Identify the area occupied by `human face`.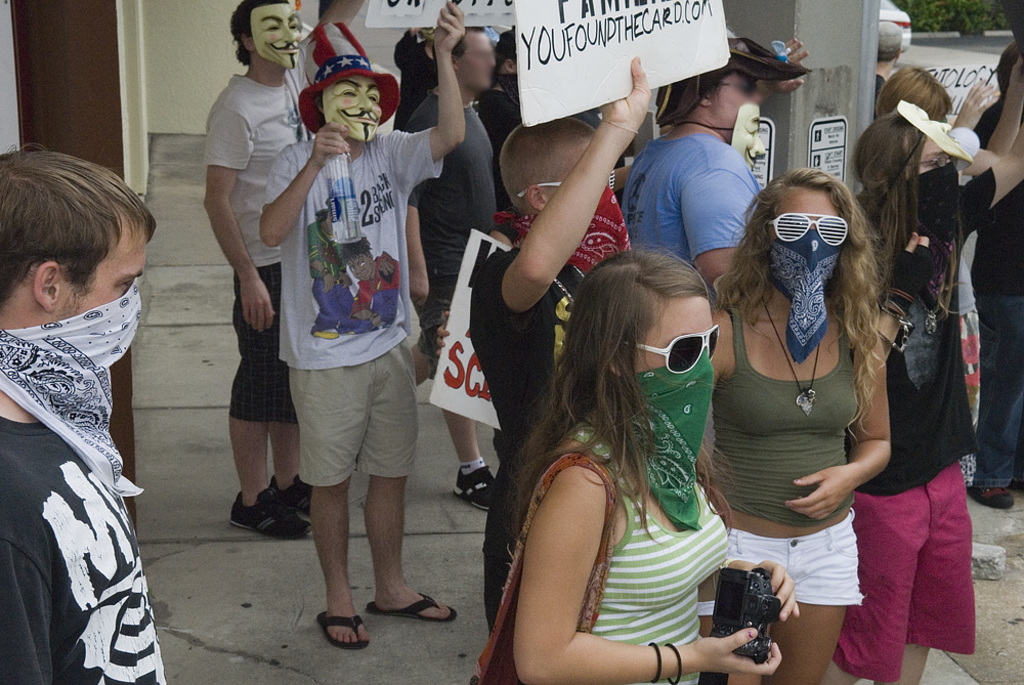
Area: 459,27,499,91.
